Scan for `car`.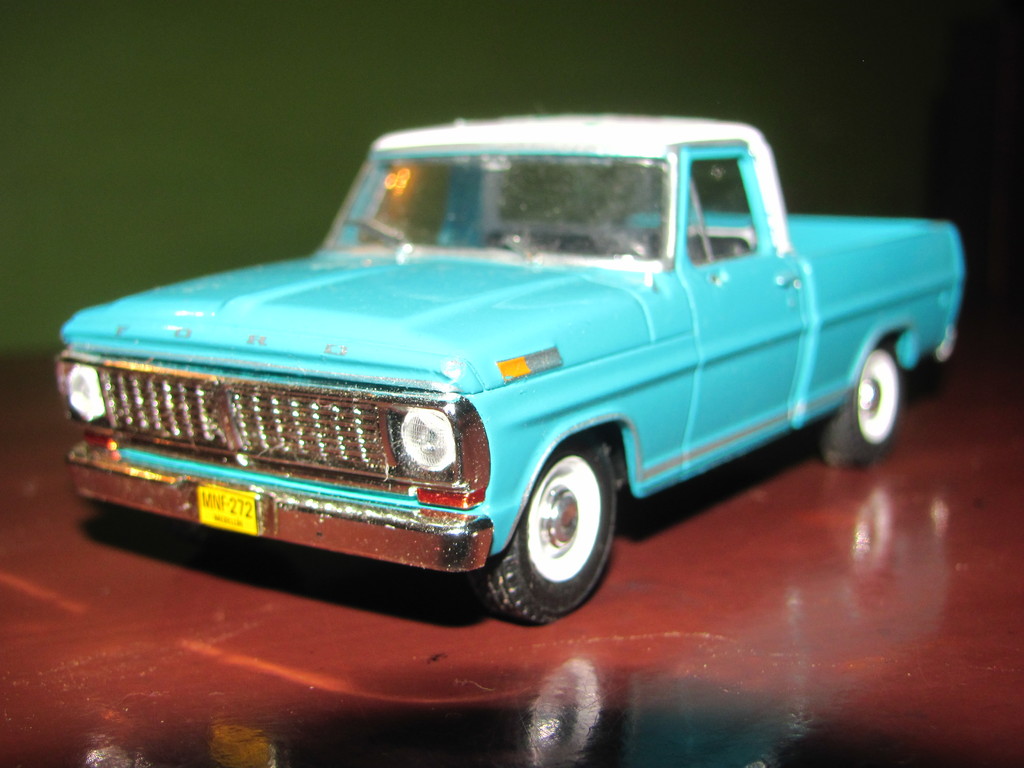
Scan result: [45, 117, 970, 611].
